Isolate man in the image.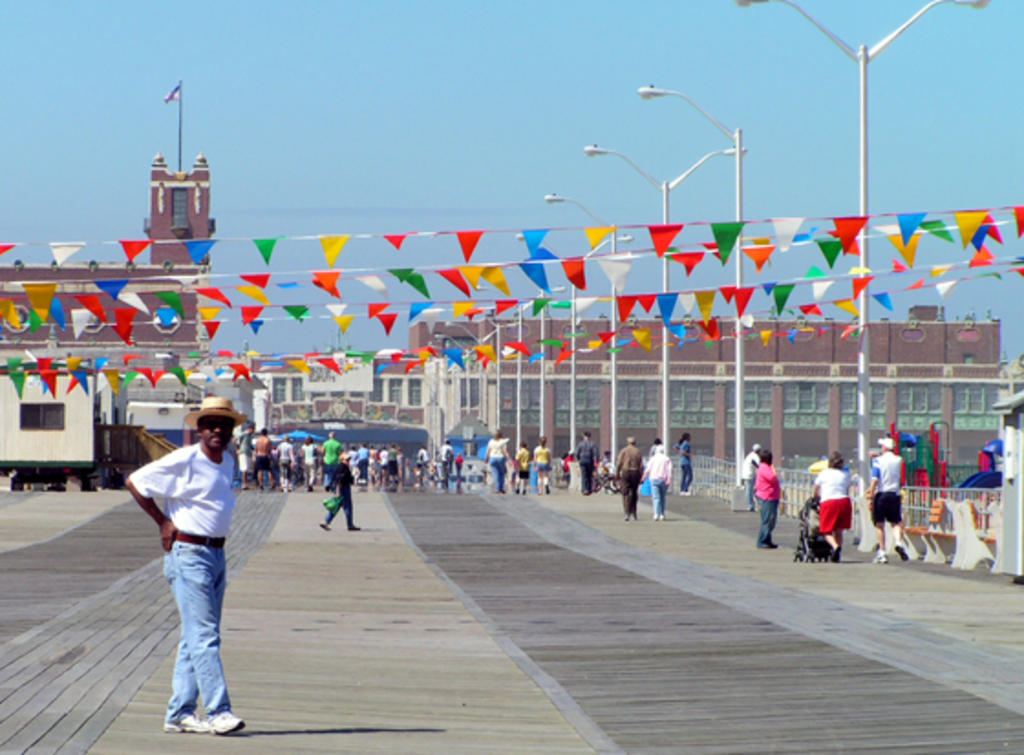
Isolated region: BBox(742, 441, 759, 512).
